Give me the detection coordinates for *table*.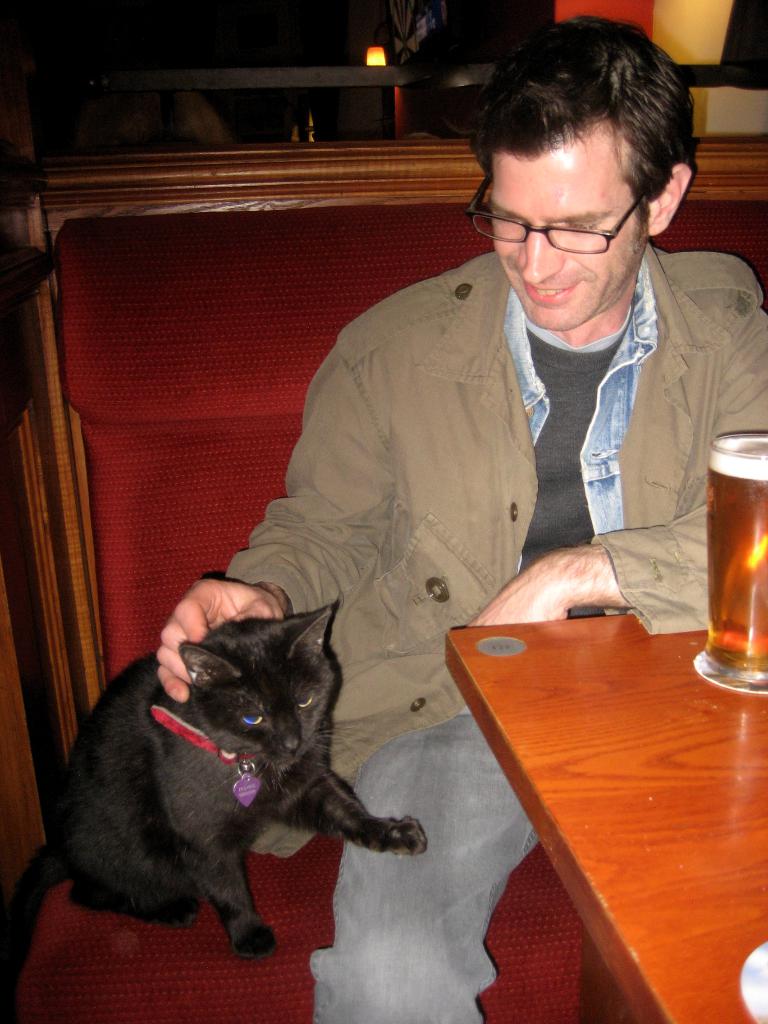
435,582,767,1023.
